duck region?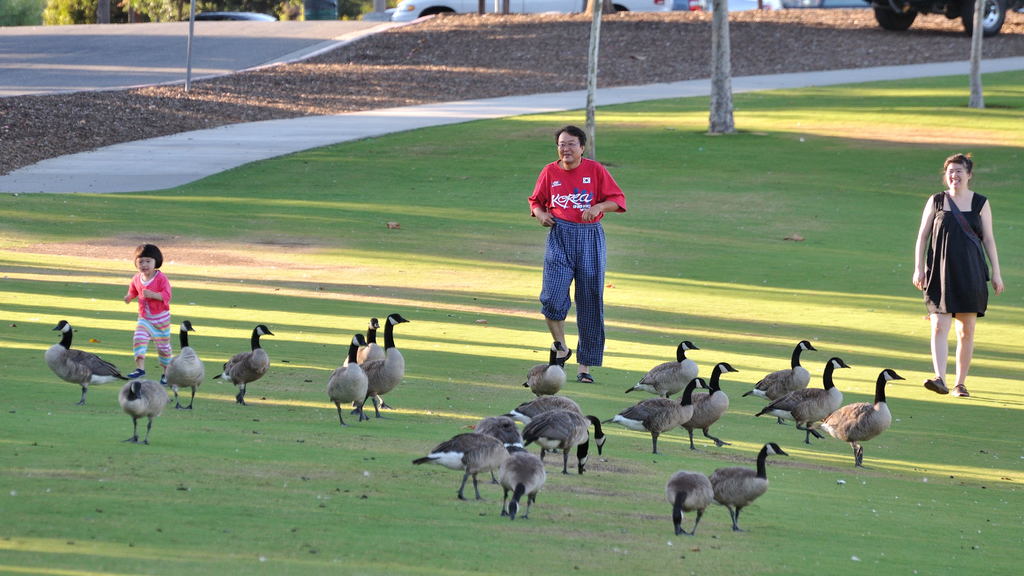
locate(609, 372, 712, 464)
